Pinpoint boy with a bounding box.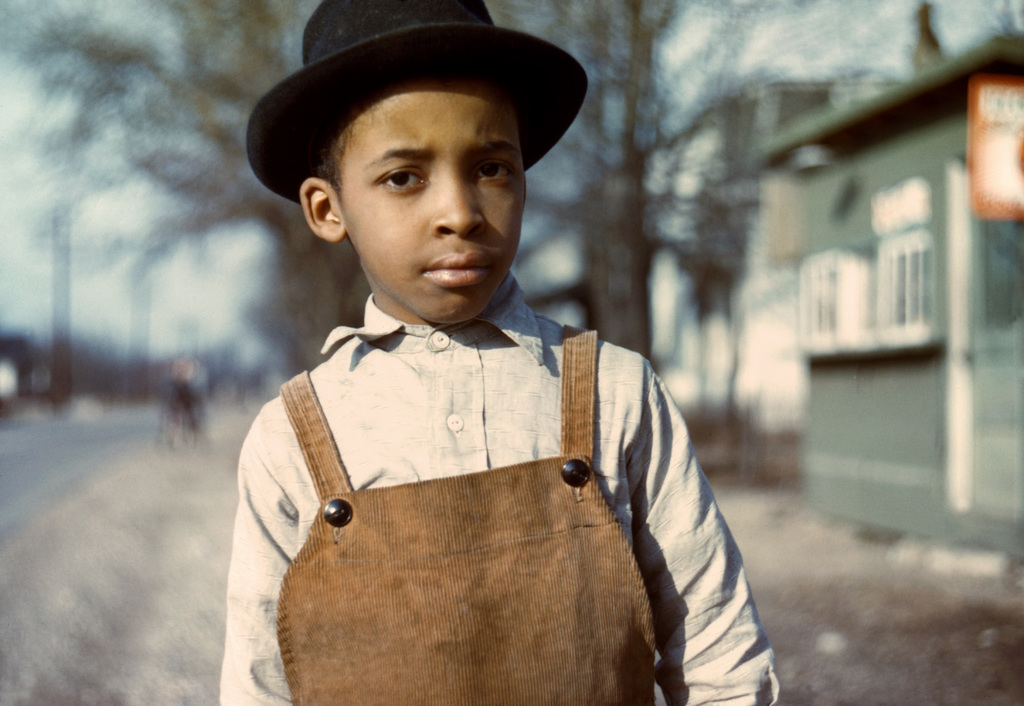
rect(213, 30, 765, 675).
